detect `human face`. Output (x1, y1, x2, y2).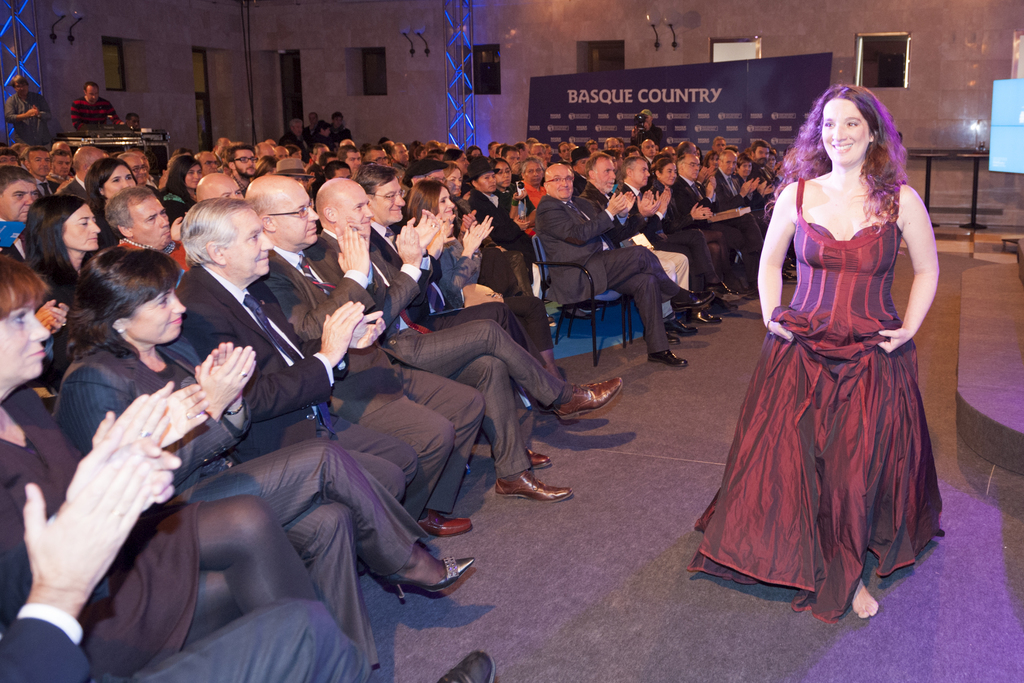
(128, 284, 185, 341).
